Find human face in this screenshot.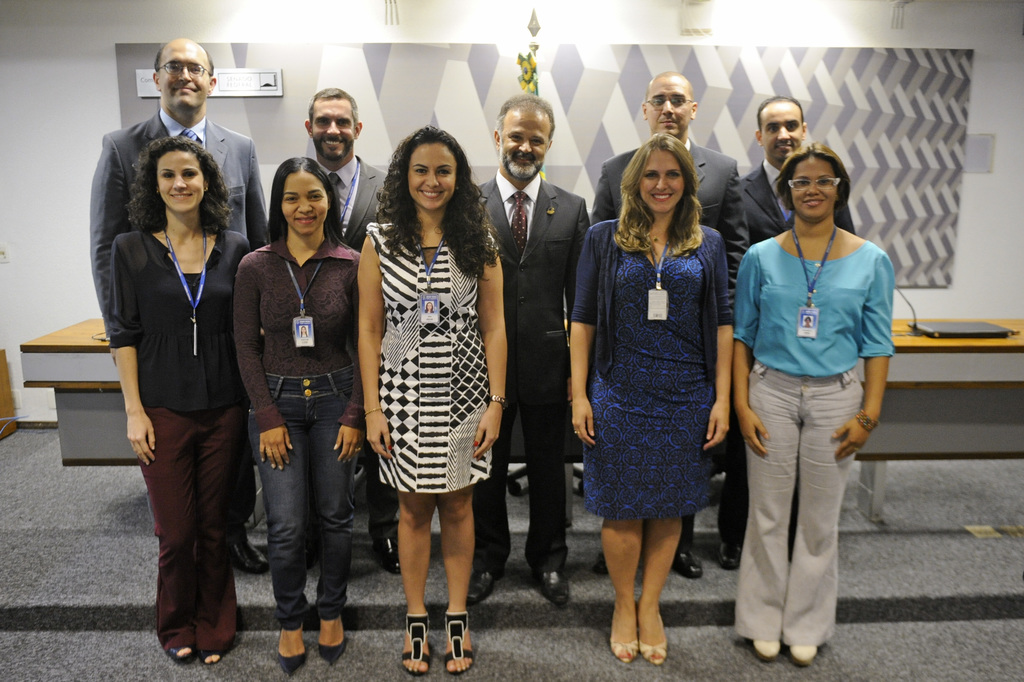
The bounding box for human face is pyautogui.locateOnScreen(313, 101, 355, 159).
